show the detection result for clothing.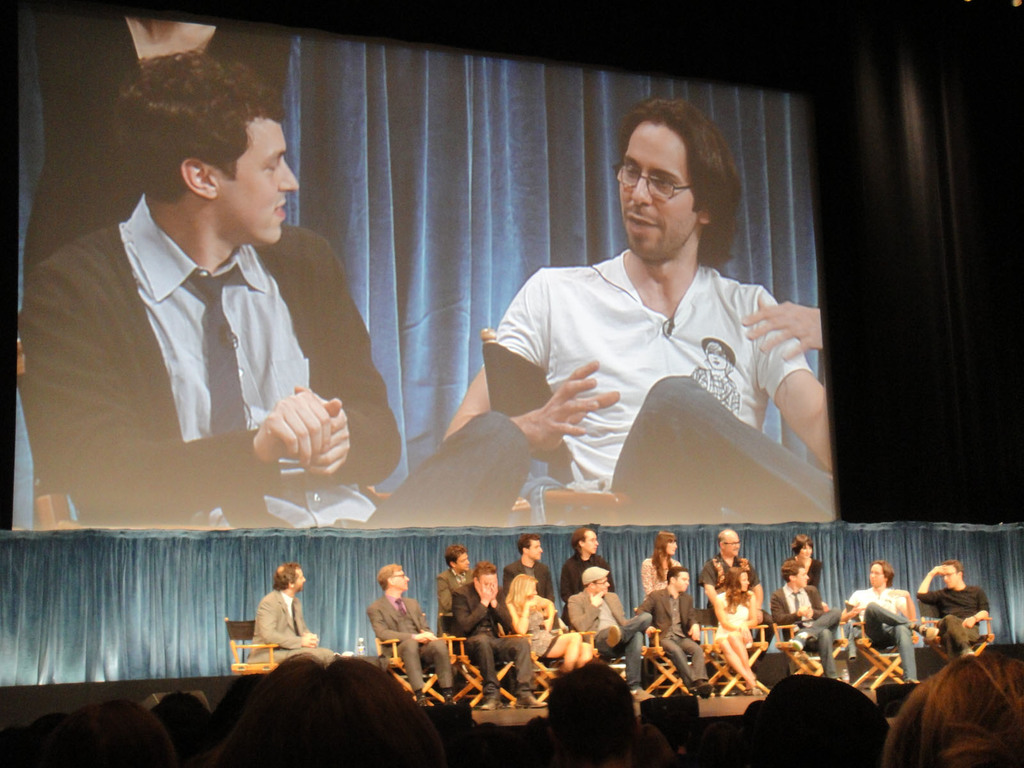
pyautogui.locateOnScreen(31, 0, 292, 257).
